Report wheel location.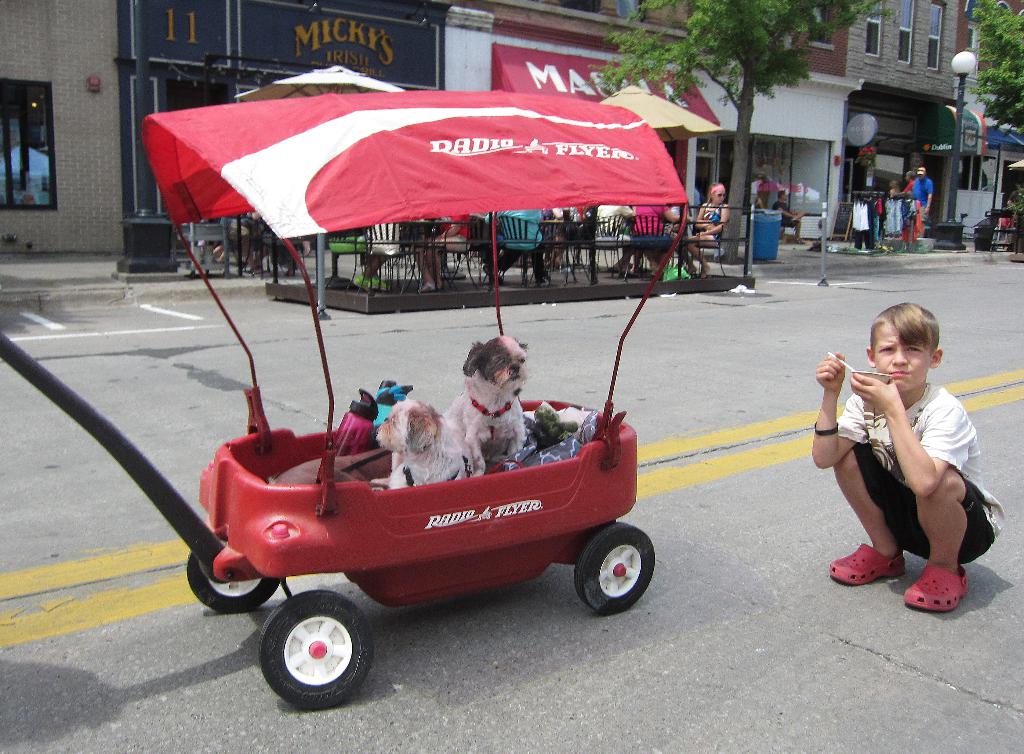
Report: rect(575, 522, 657, 617).
